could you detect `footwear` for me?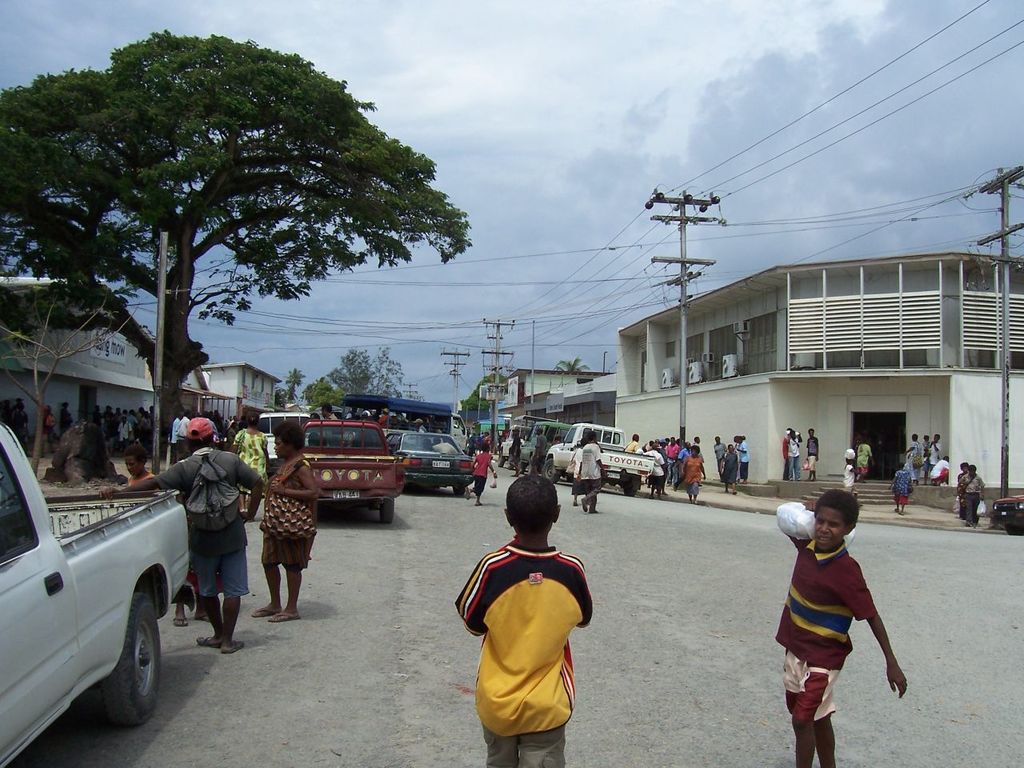
Detection result: 962:522:978:530.
